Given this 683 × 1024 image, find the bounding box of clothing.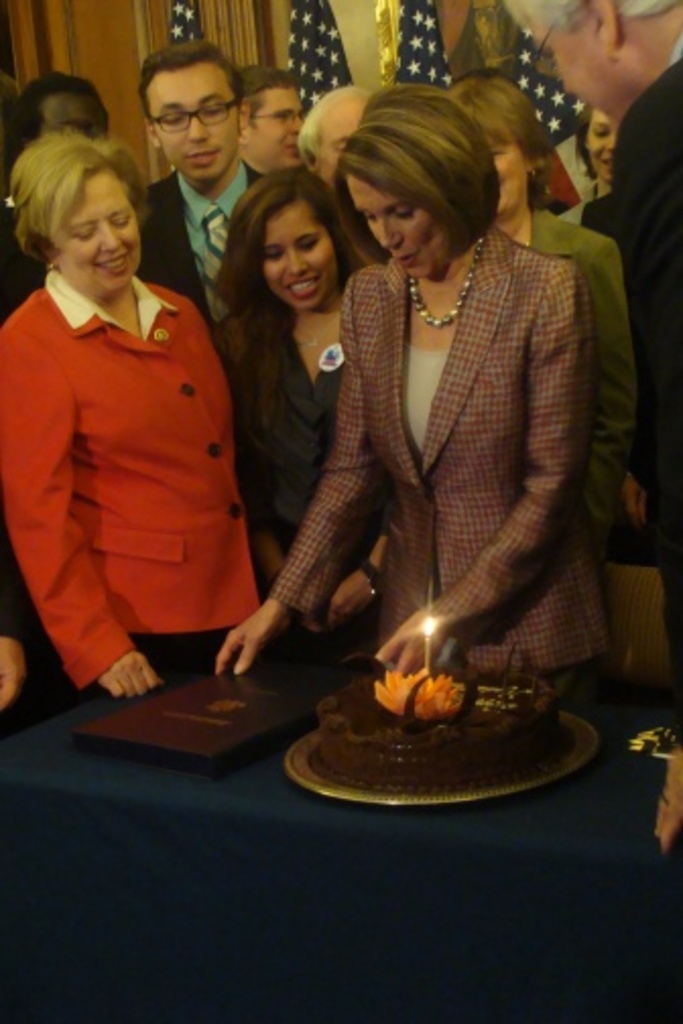
box=[238, 183, 614, 705].
